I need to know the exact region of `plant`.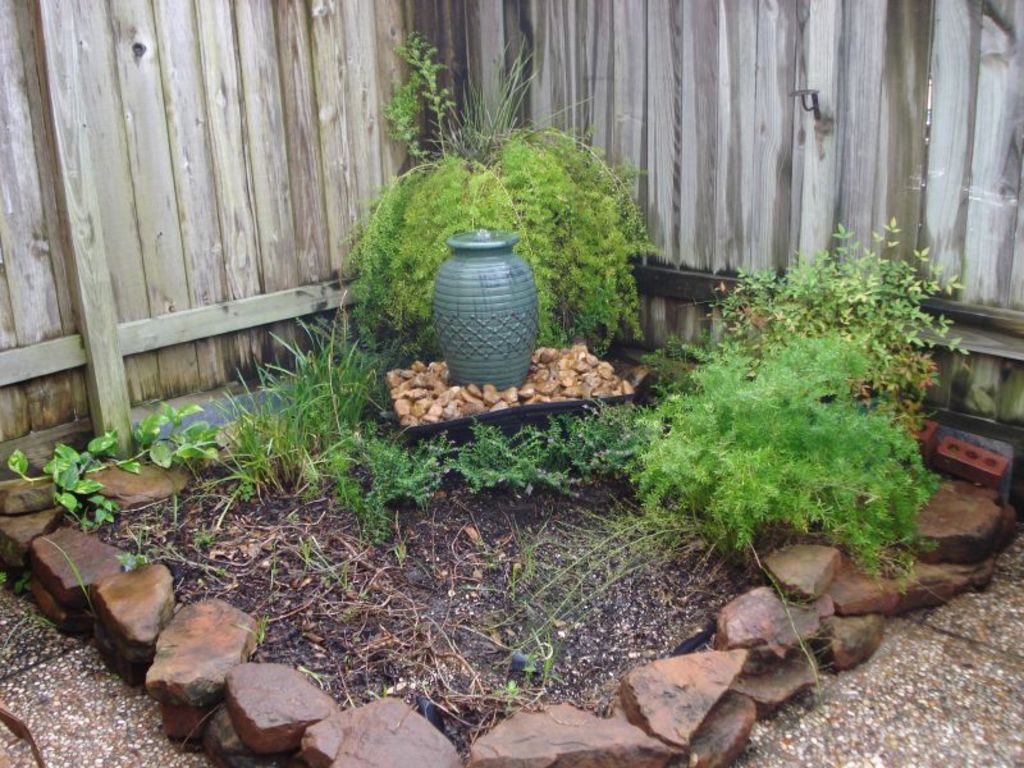
Region: 224/310/425/460.
